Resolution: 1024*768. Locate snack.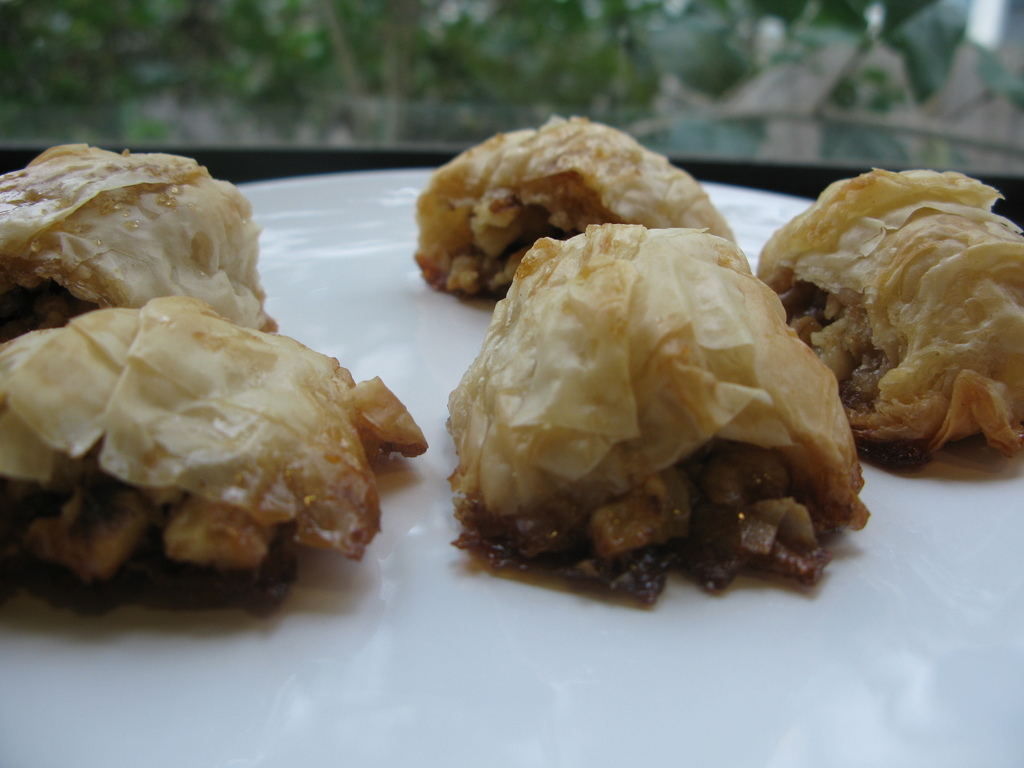
select_region(436, 190, 881, 623).
